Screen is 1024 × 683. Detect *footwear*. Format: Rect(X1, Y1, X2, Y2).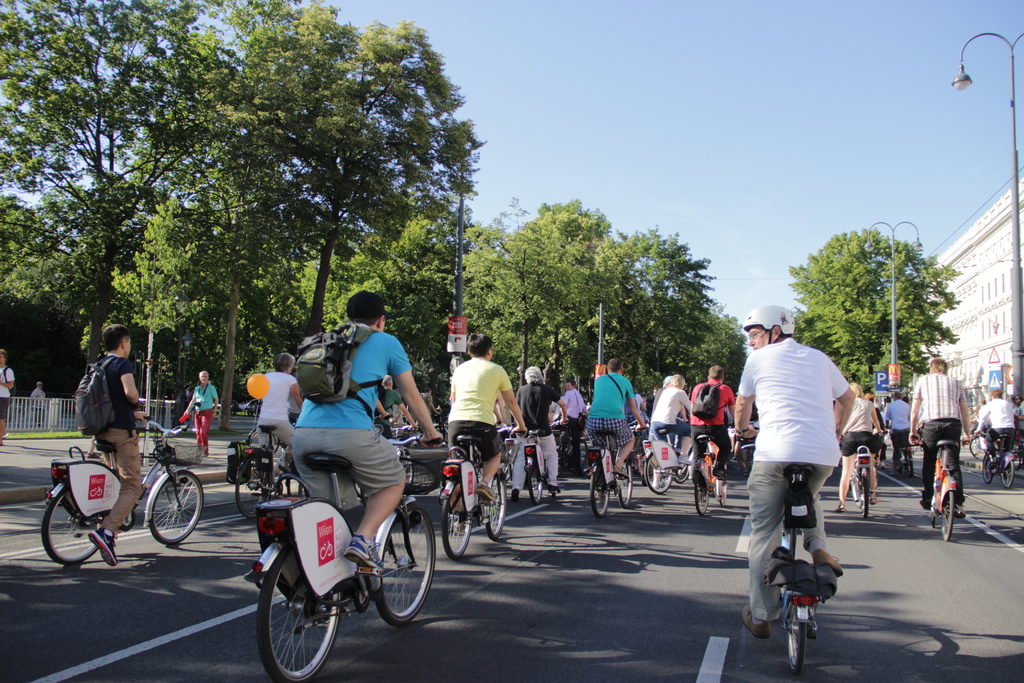
Rect(810, 548, 850, 580).
